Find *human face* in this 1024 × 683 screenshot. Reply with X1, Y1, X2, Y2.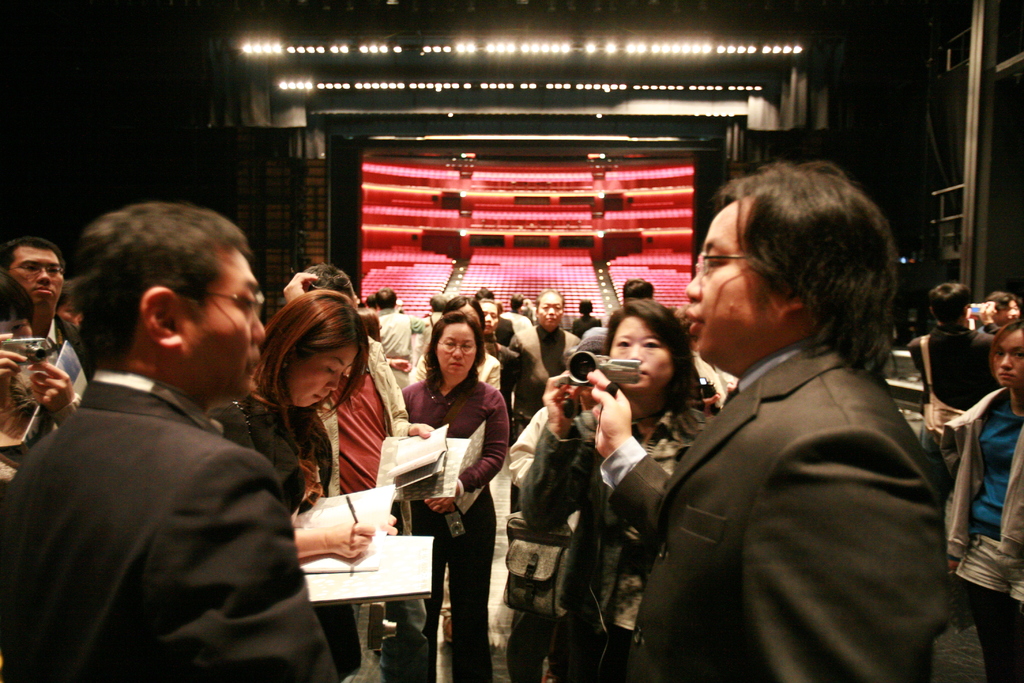
985, 323, 1023, 388.
